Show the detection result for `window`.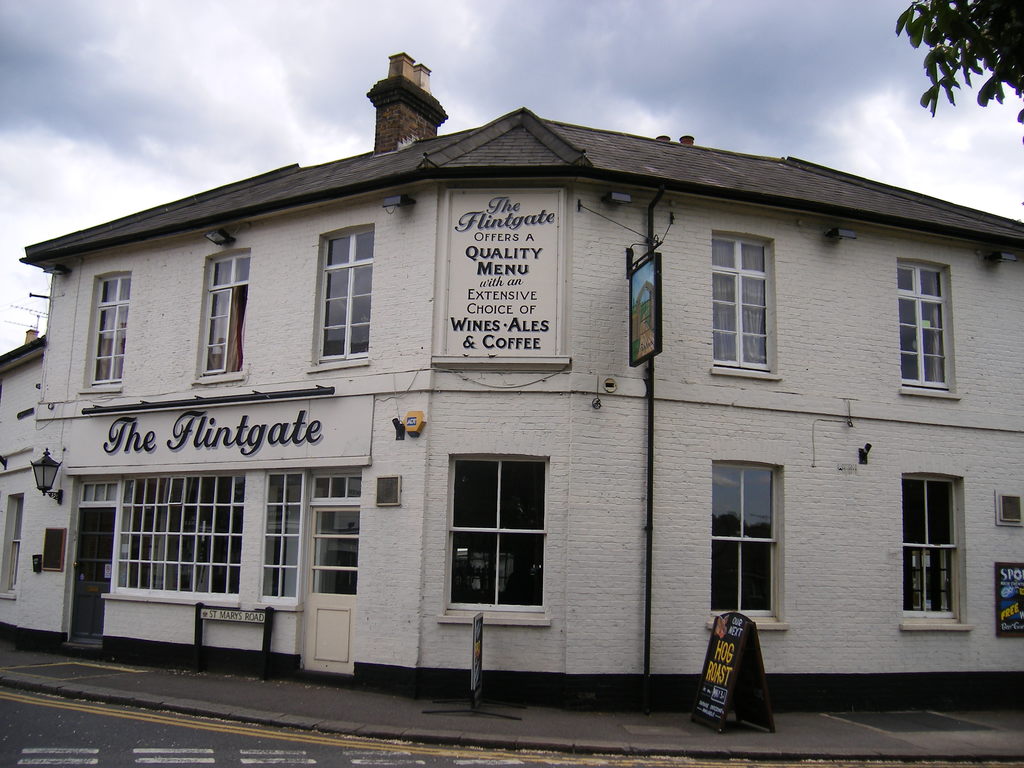
bbox(320, 233, 372, 359).
